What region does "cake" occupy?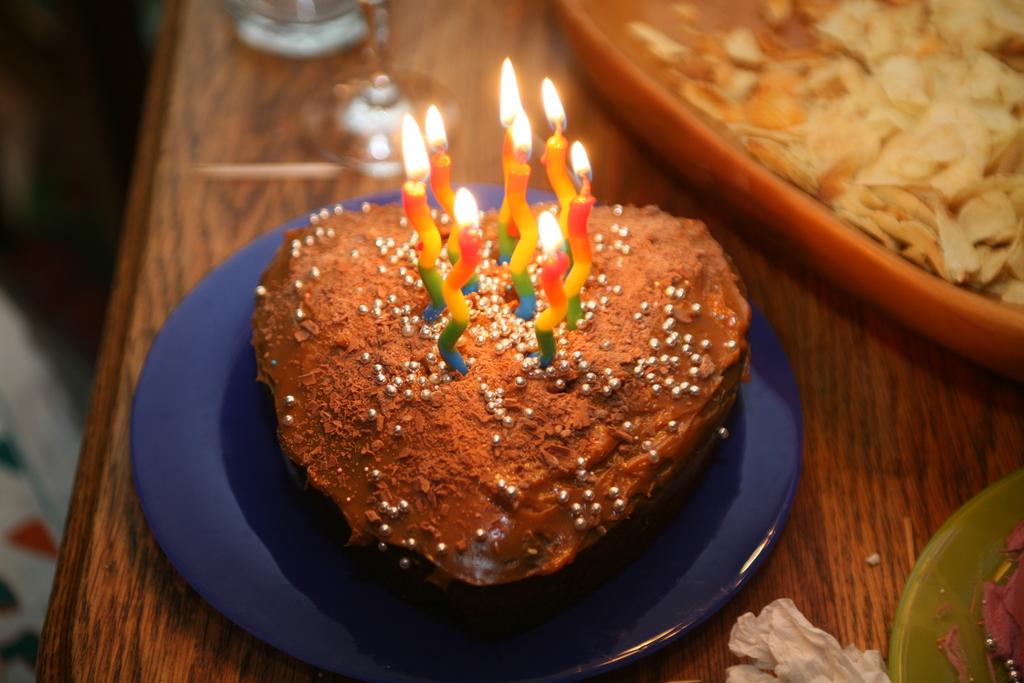
x1=250 y1=203 x2=758 y2=591.
